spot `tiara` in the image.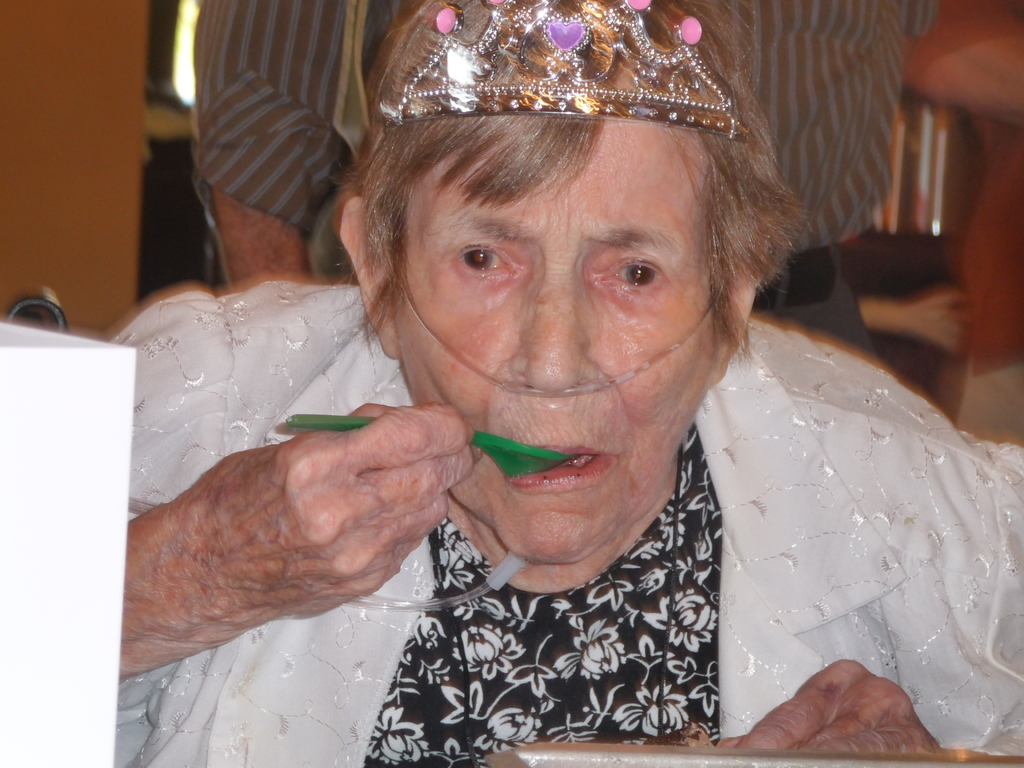
`tiara` found at <region>376, 0, 748, 143</region>.
